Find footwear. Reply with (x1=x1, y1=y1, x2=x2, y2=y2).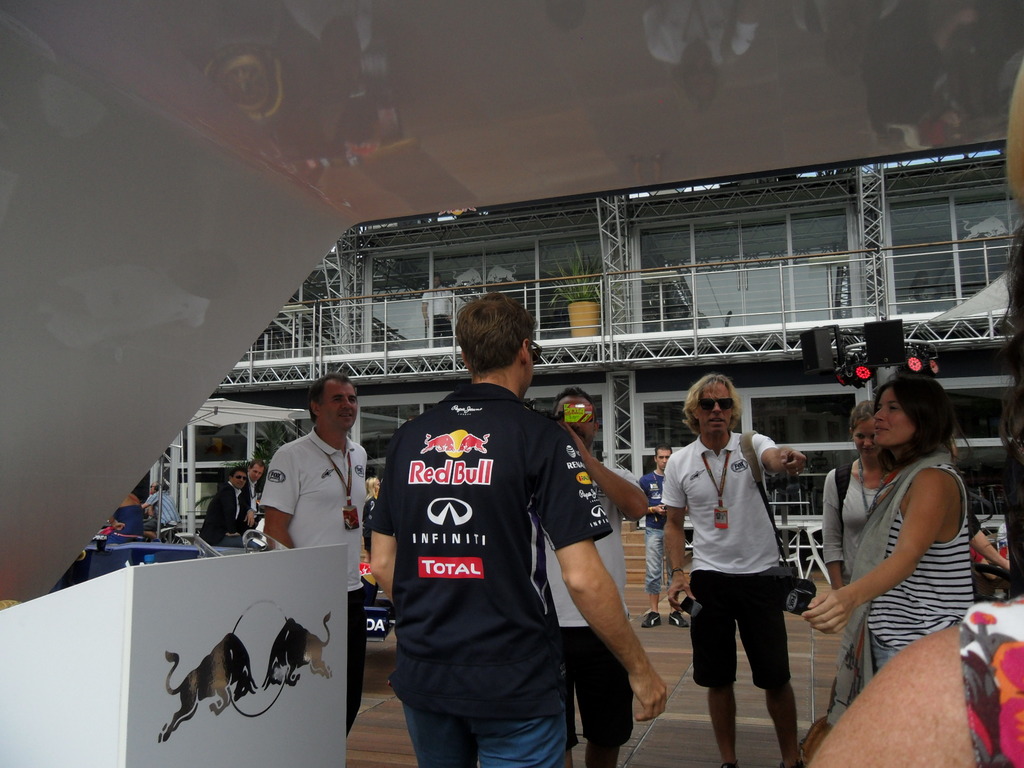
(x1=671, y1=607, x2=688, y2=627).
